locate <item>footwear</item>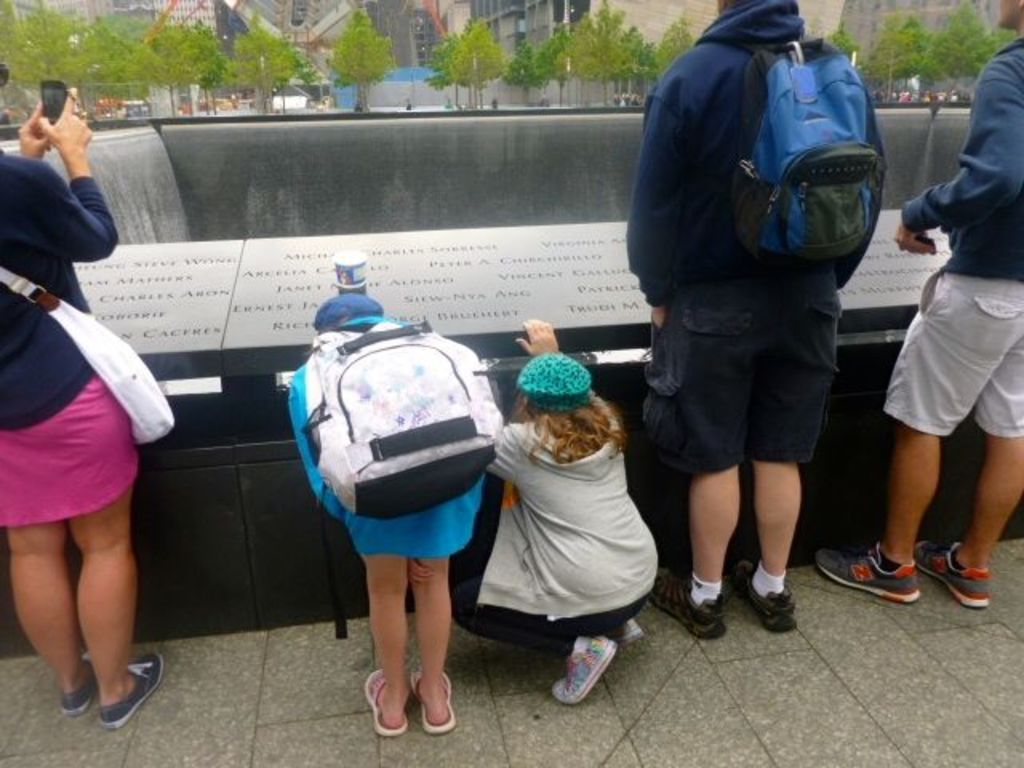
(left=614, top=616, right=646, bottom=650)
